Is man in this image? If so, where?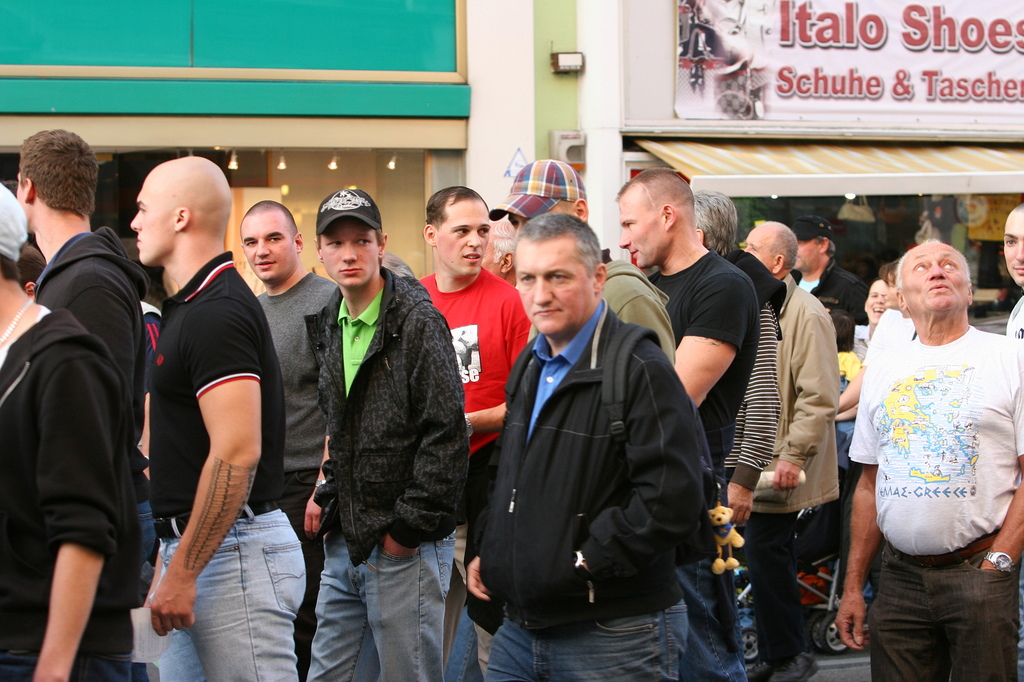
Yes, at (left=111, top=125, right=316, bottom=681).
